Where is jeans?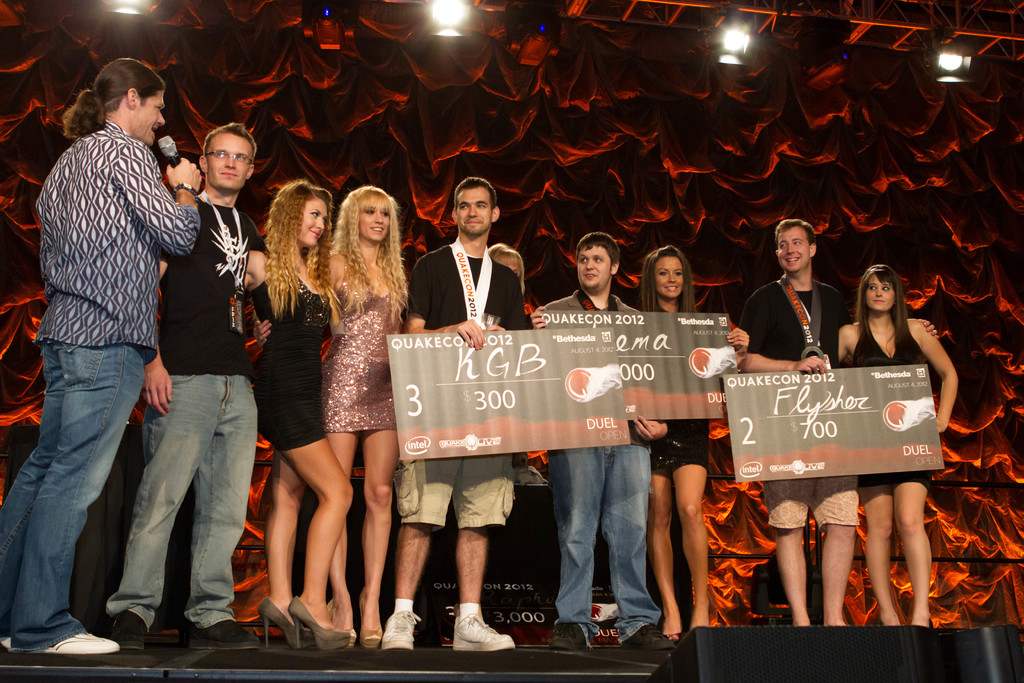
pyautogui.locateOnScreen(99, 373, 257, 630).
